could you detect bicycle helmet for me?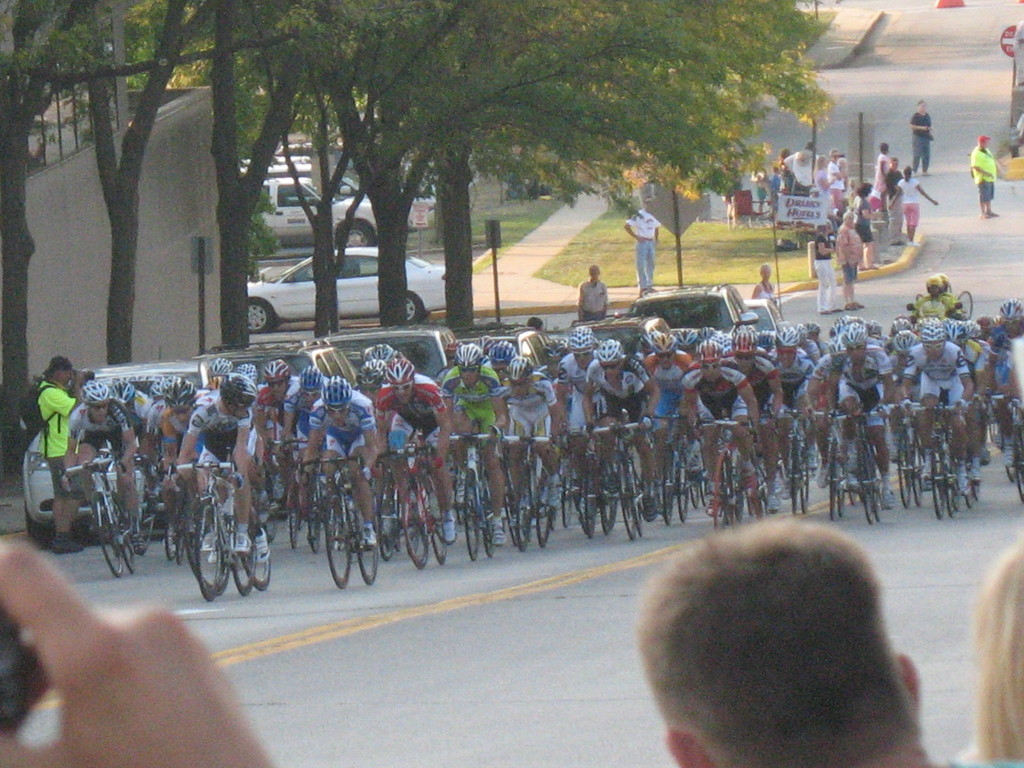
Detection result: [115, 379, 134, 403].
